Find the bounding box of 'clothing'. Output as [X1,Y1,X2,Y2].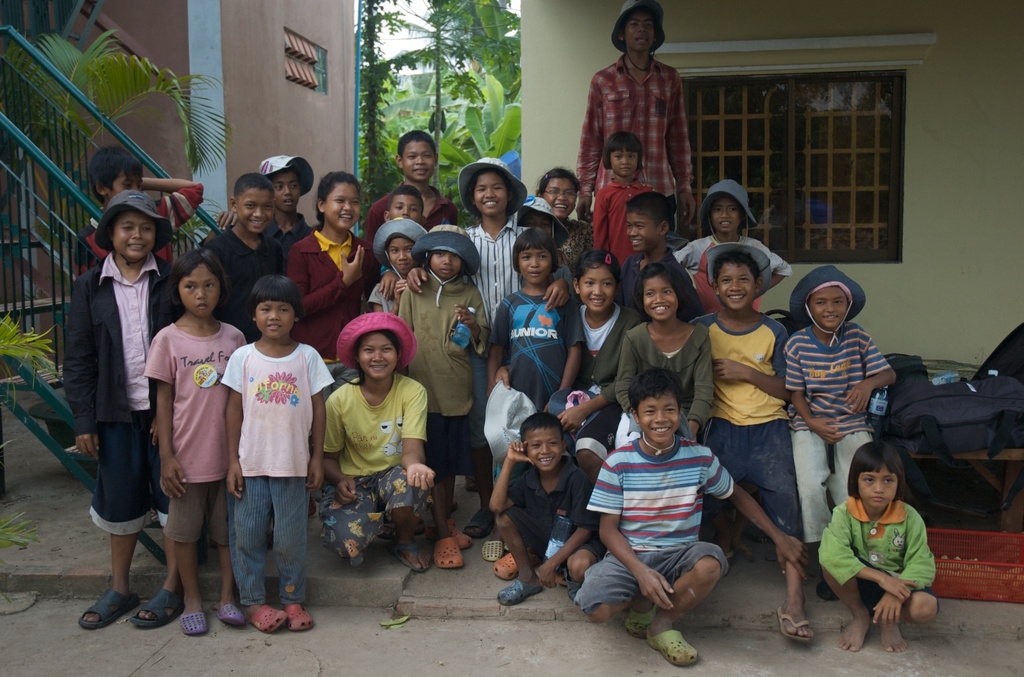
[698,308,808,538].
